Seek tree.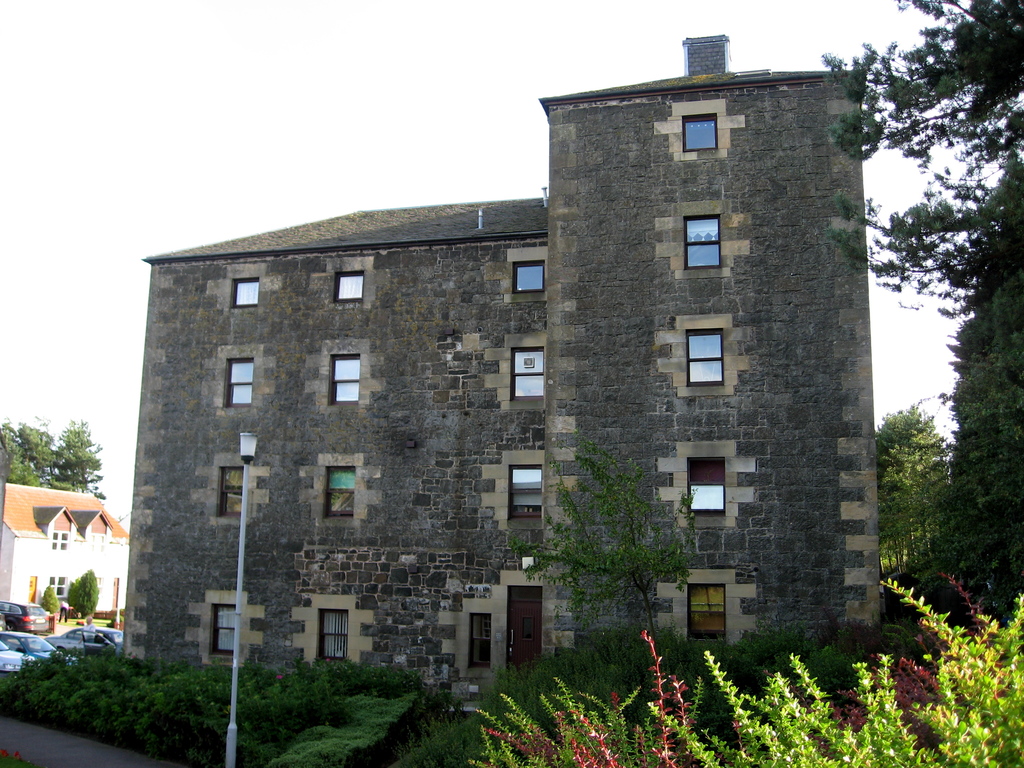
<region>826, 0, 1023, 317</region>.
